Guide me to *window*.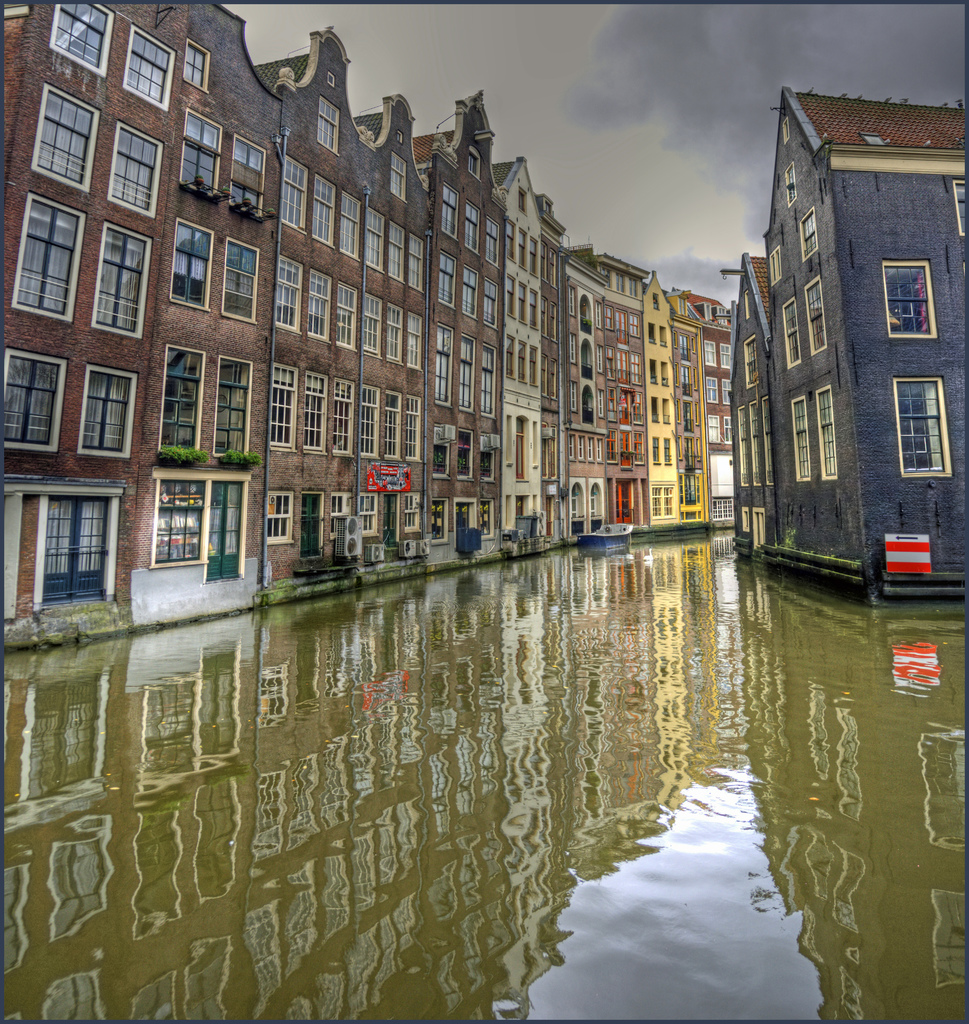
Guidance: 74, 362, 142, 470.
